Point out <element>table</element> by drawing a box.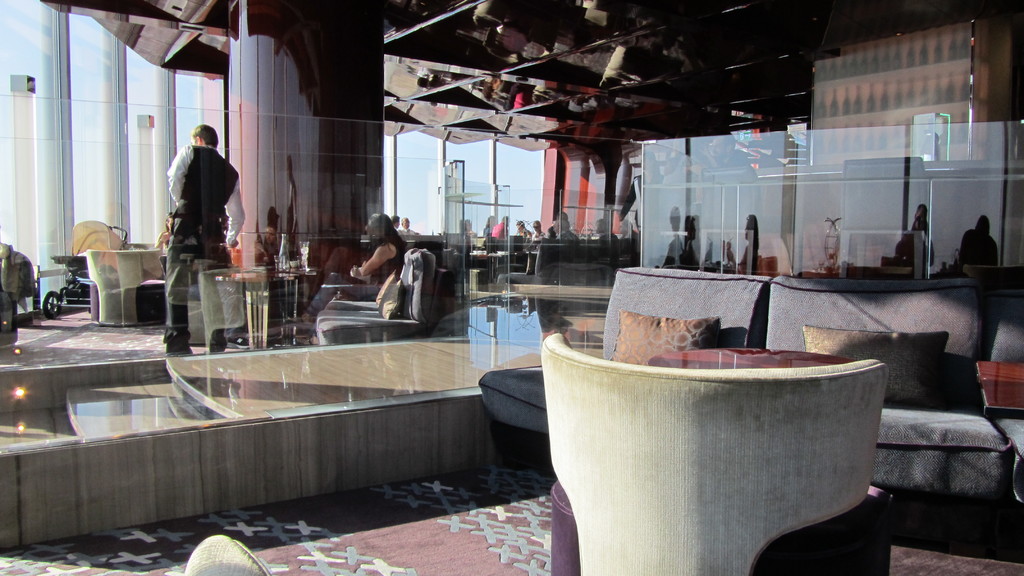
bbox=[536, 340, 918, 575].
